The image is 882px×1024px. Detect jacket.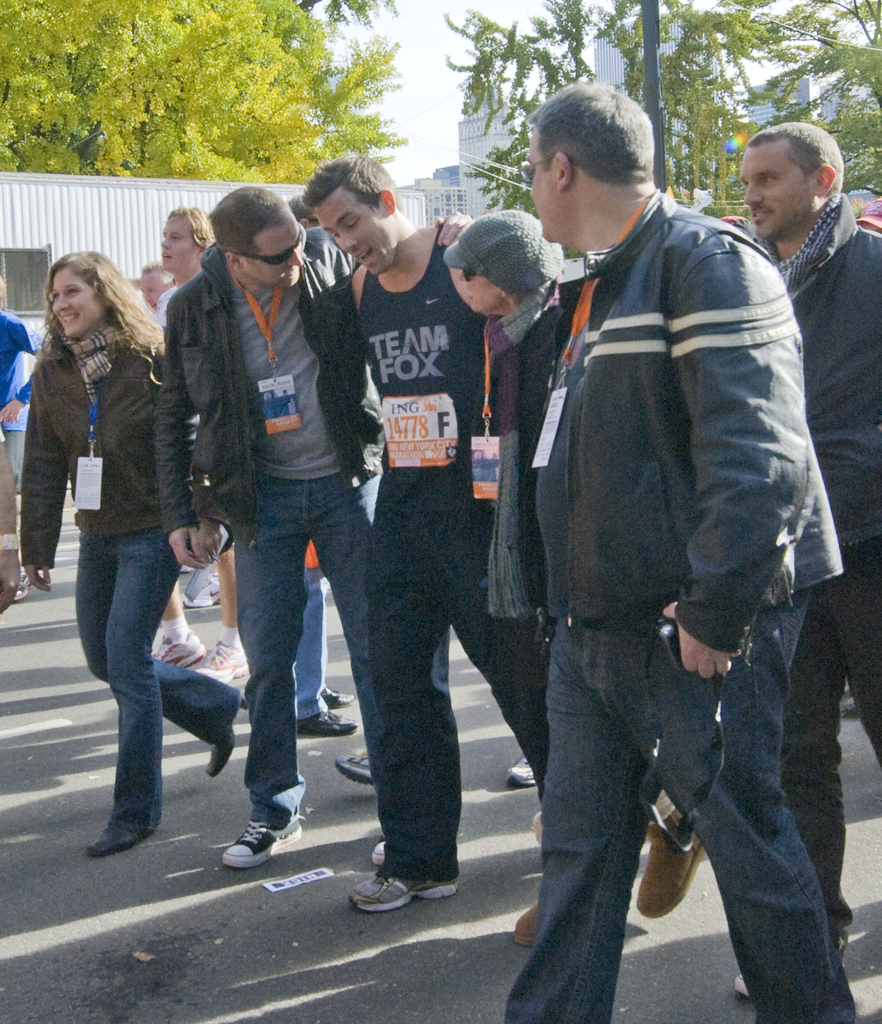
Detection: bbox=[535, 188, 846, 626].
